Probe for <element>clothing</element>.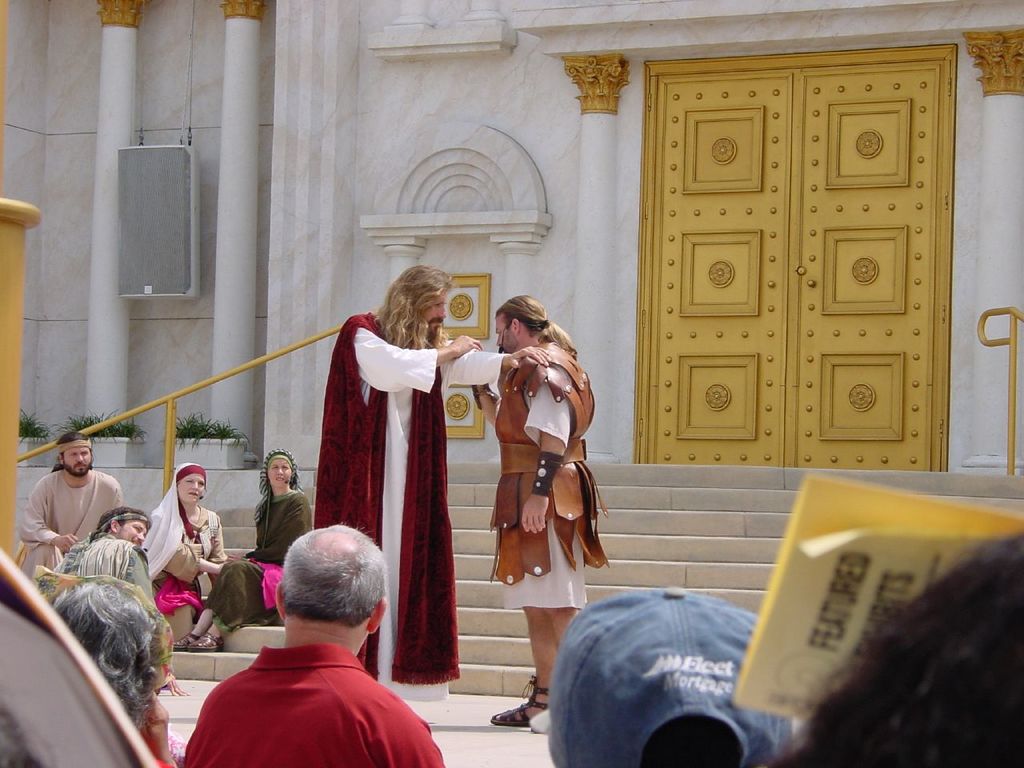
Probe result: select_region(141, 463, 223, 622).
